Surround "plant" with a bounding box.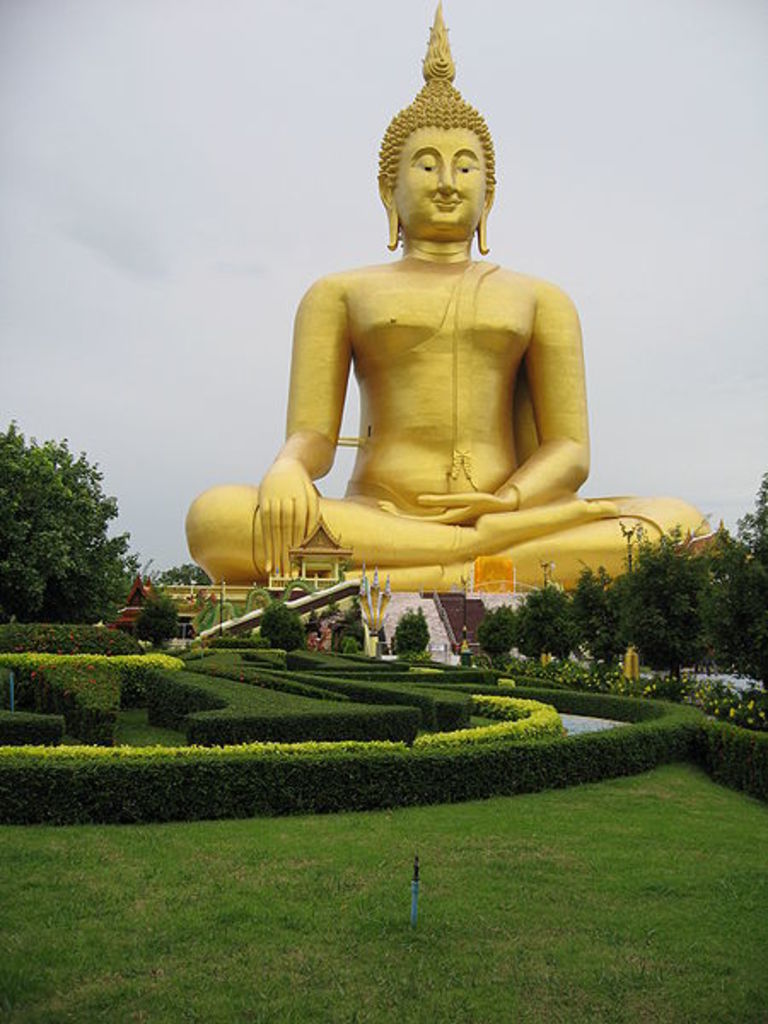
left=131, top=664, right=418, bottom=744.
